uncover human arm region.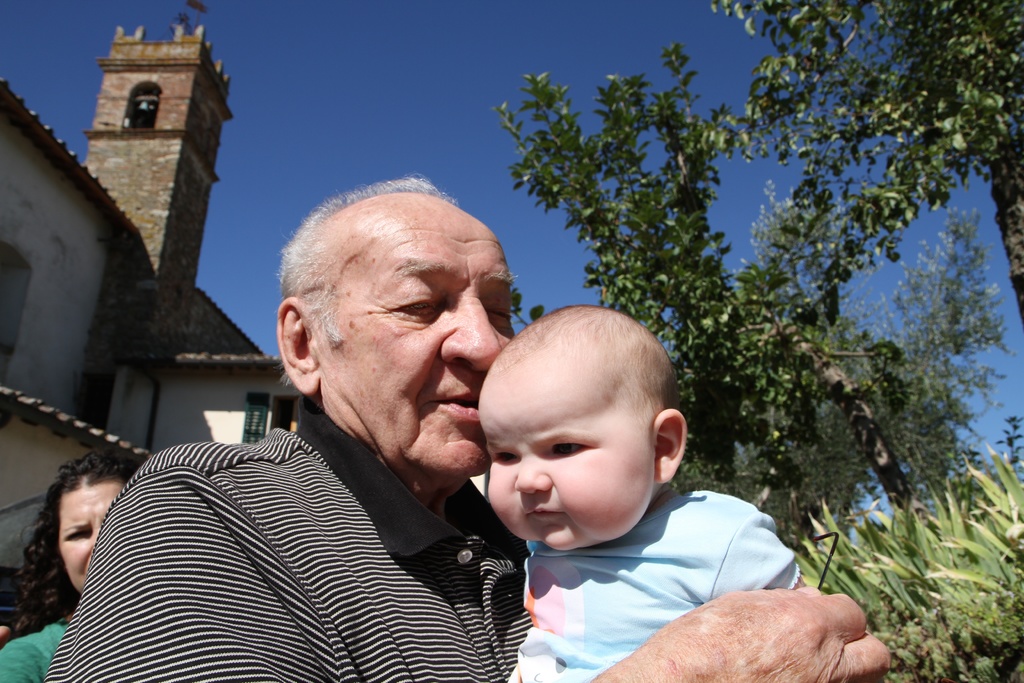
Uncovered: crop(731, 528, 792, 624).
